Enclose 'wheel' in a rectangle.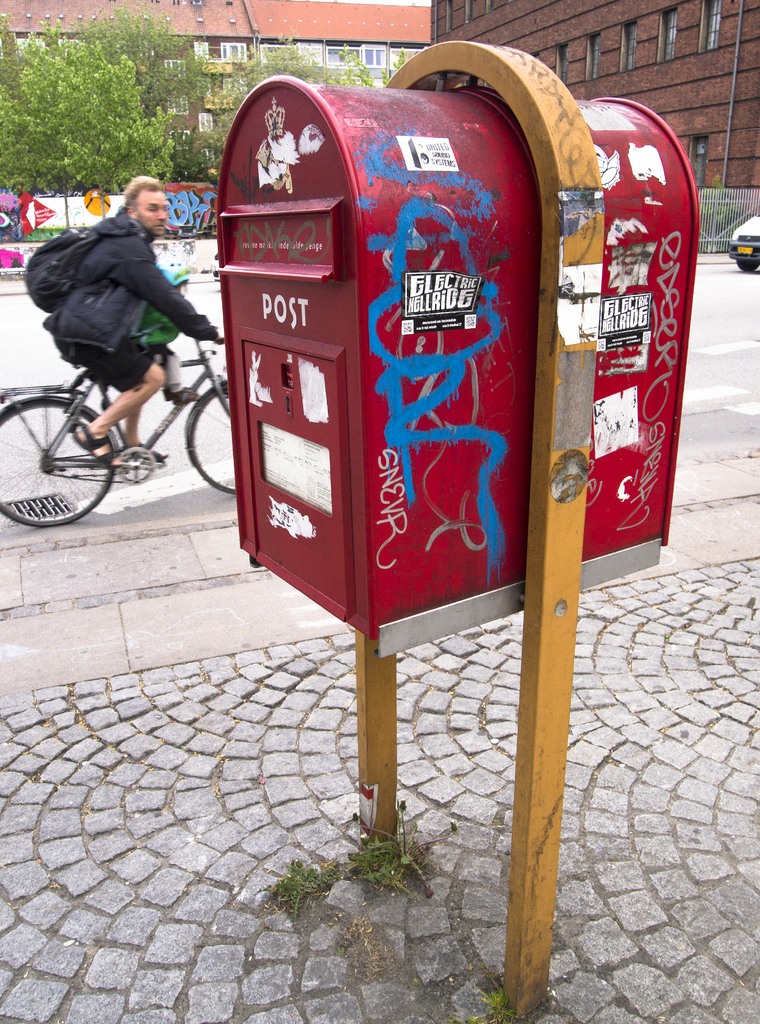
select_region(113, 440, 158, 486).
